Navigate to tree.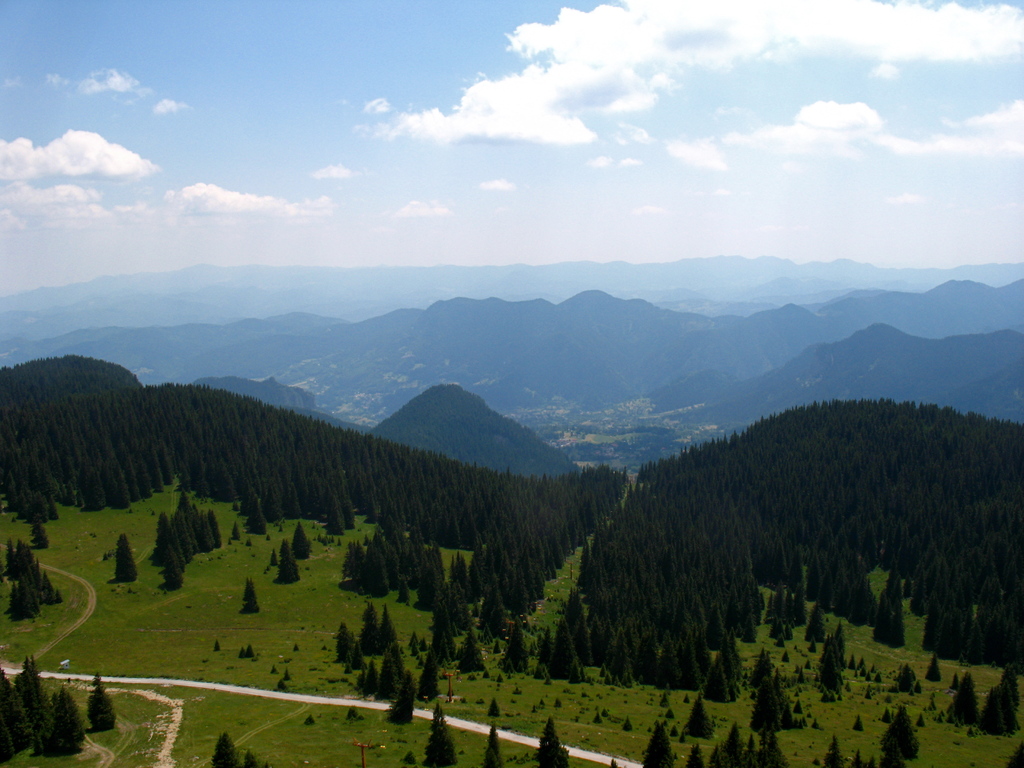
Navigation target: (left=207, top=733, right=245, bottom=767).
